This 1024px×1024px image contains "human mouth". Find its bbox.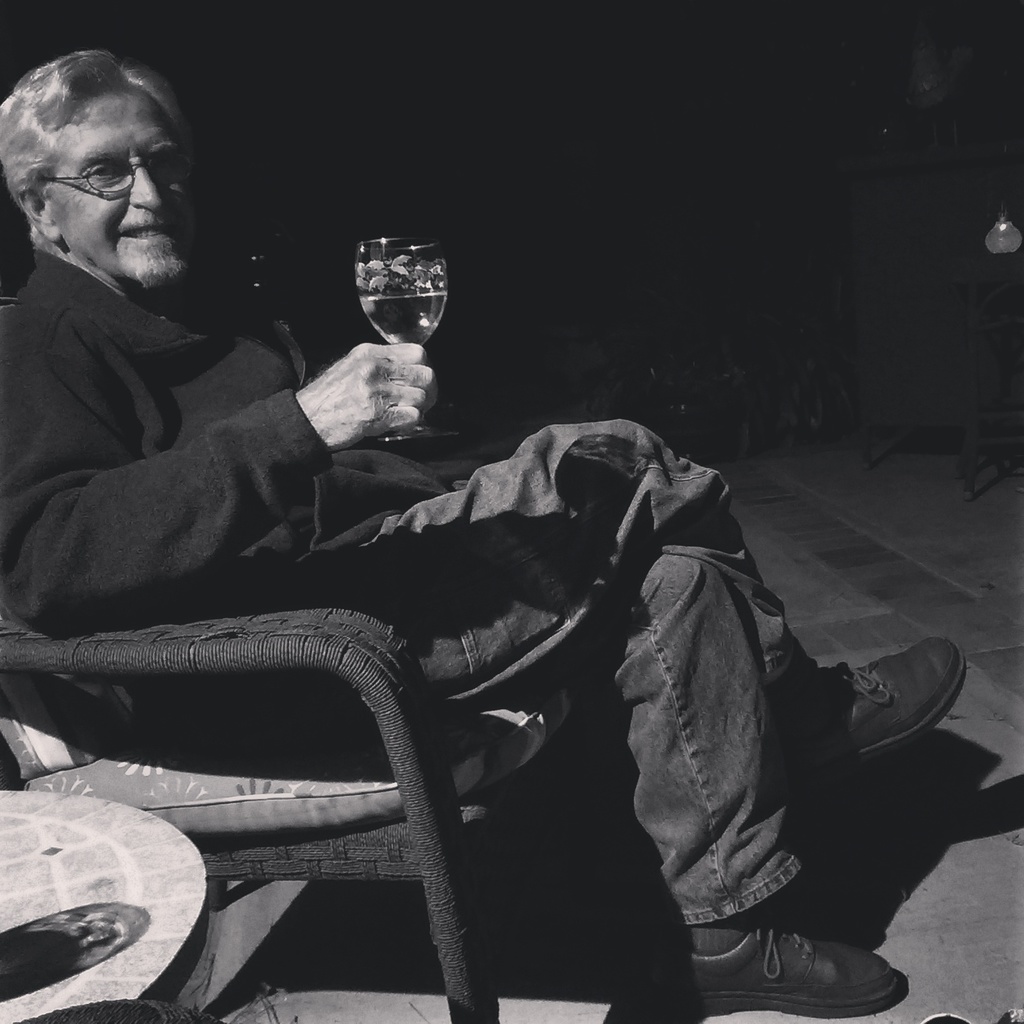
pyautogui.locateOnScreen(116, 223, 189, 246).
